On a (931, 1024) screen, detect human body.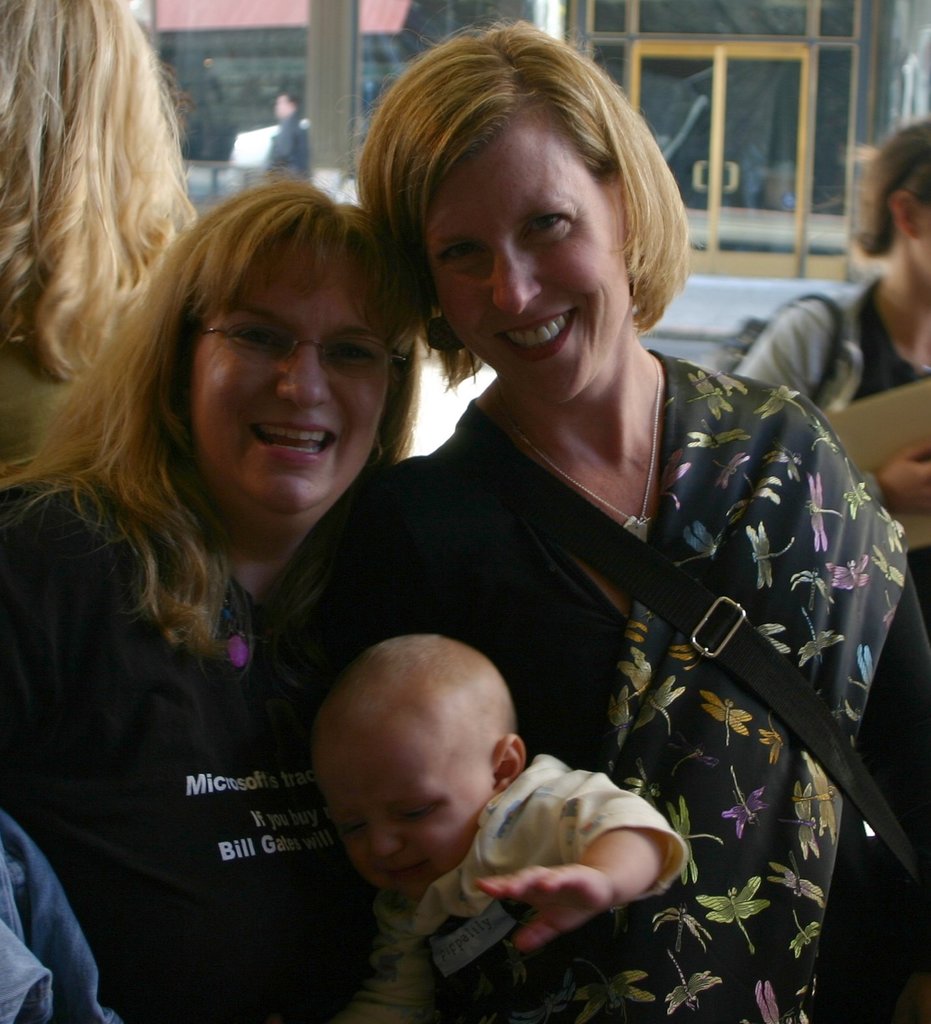
(x1=352, y1=749, x2=689, y2=1023).
